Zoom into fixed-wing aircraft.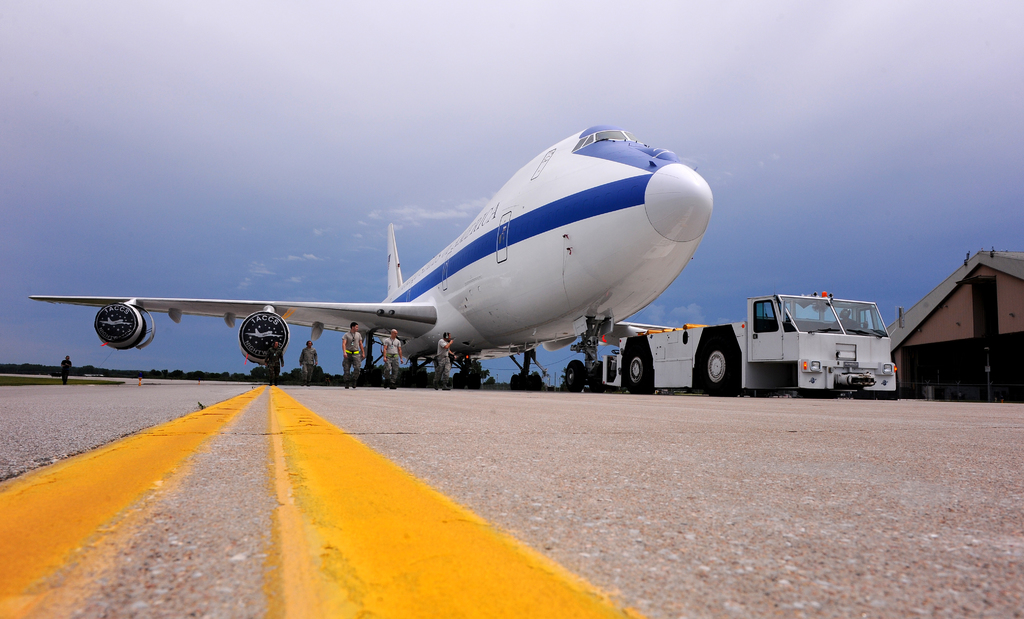
Zoom target: box=[30, 123, 712, 391].
